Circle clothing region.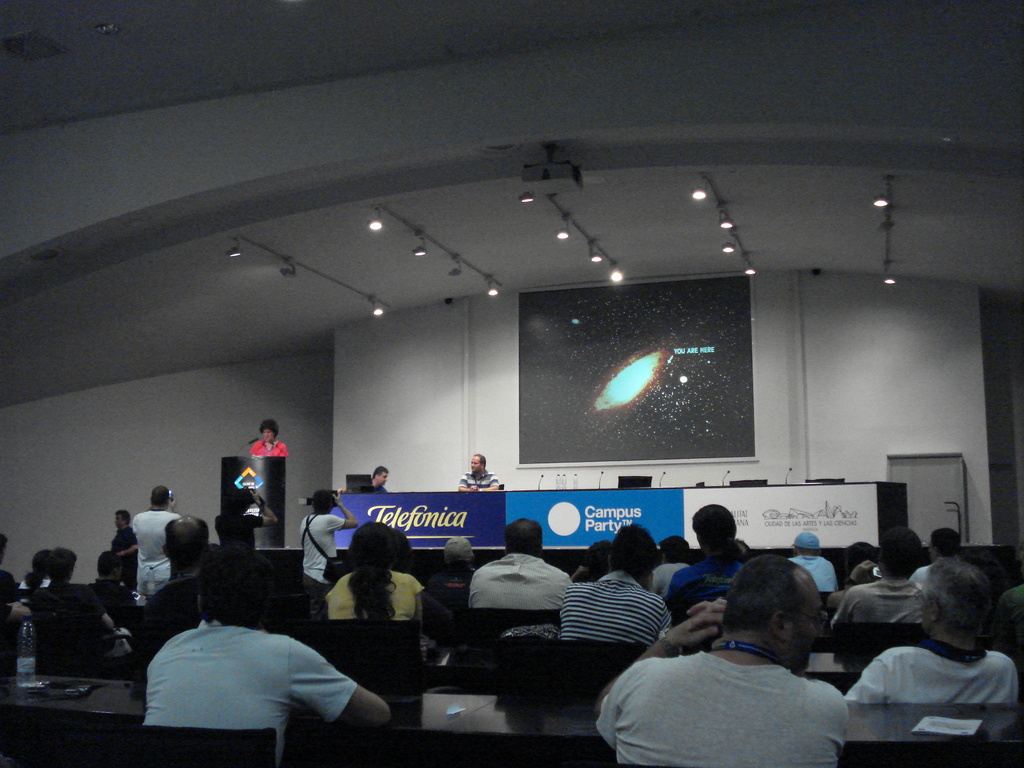
Region: left=902, top=564, right=936, bottom=583.
